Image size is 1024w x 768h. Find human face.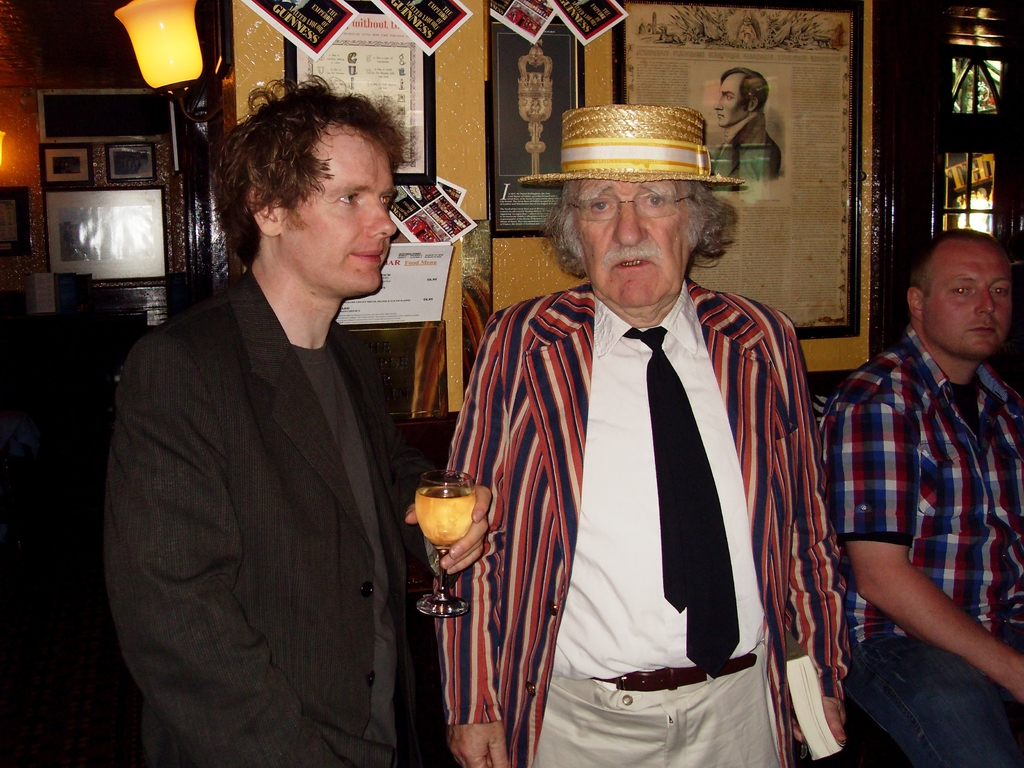
BBox(713, 77, 747, 127).
